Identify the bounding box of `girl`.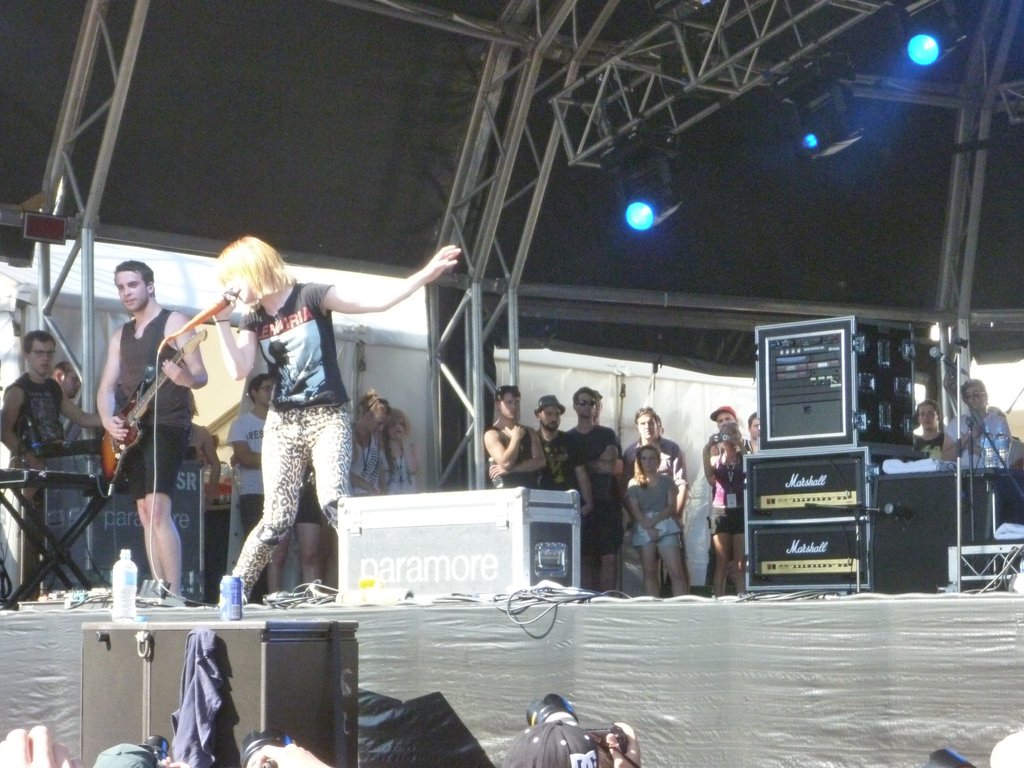
left=211, top=235, right=461, bottom=603.
